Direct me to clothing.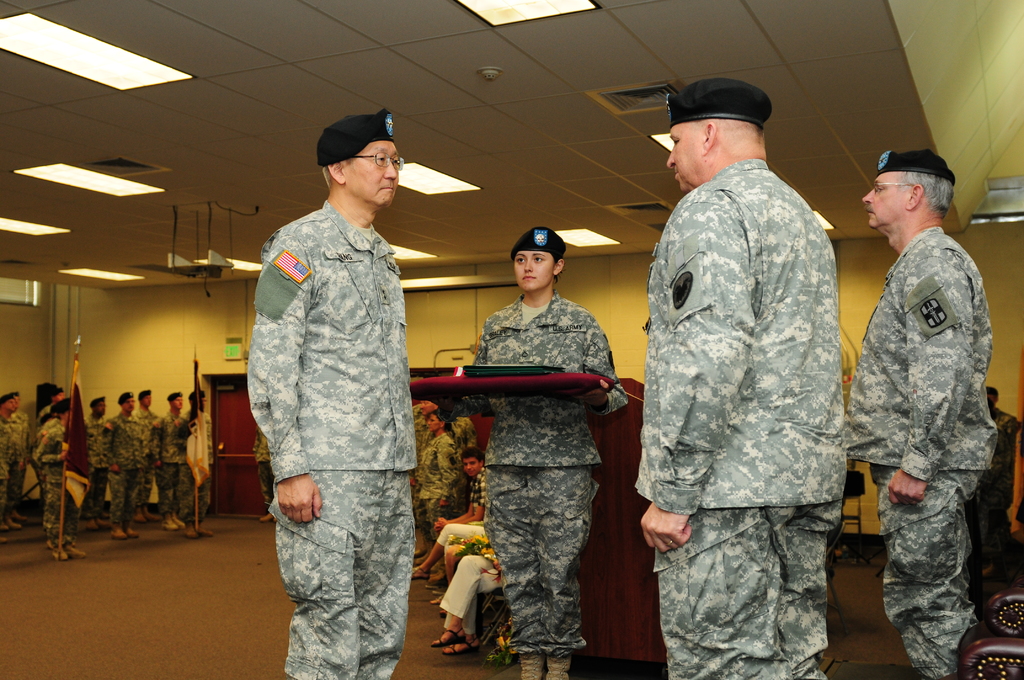
Direction: box(141, 414, 175, 462).
